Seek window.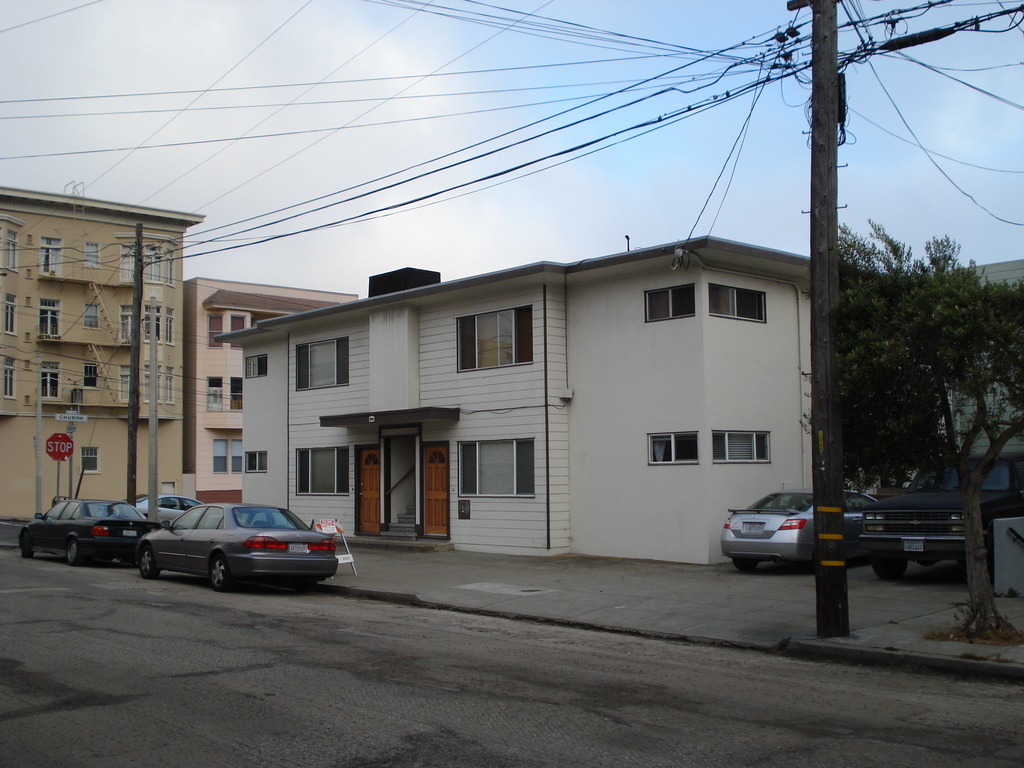
<bbox>247, 356, 269, 381</bbox>.
